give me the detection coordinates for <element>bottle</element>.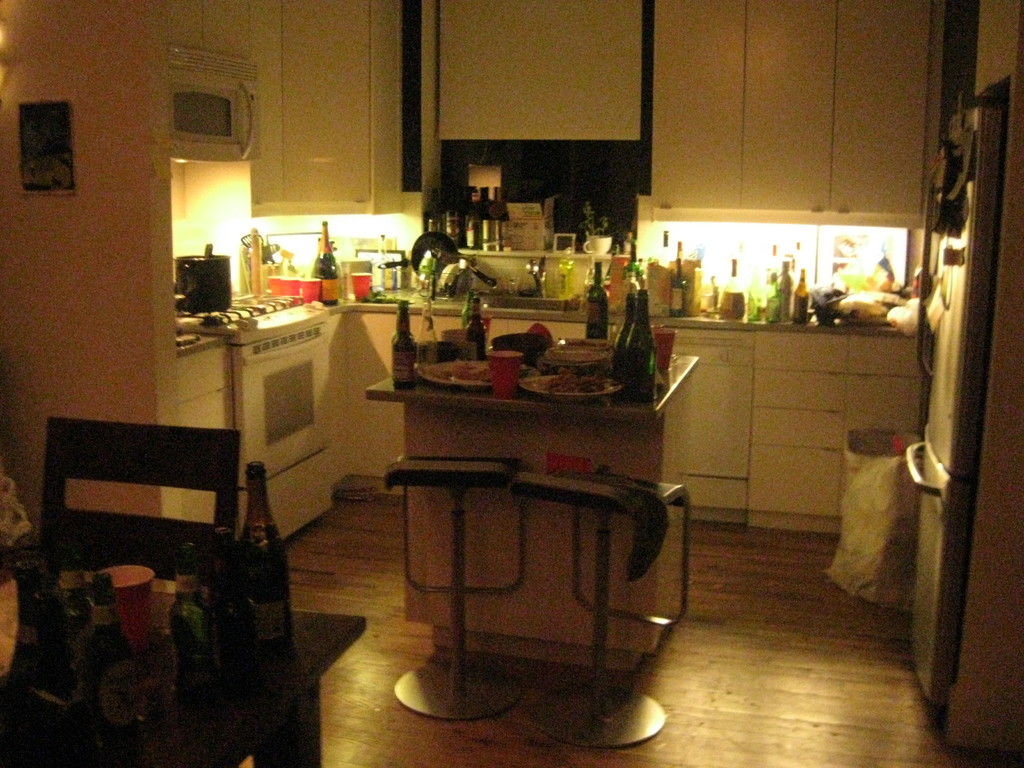
[x1=454, y1=289, x2=481, y2=342].
